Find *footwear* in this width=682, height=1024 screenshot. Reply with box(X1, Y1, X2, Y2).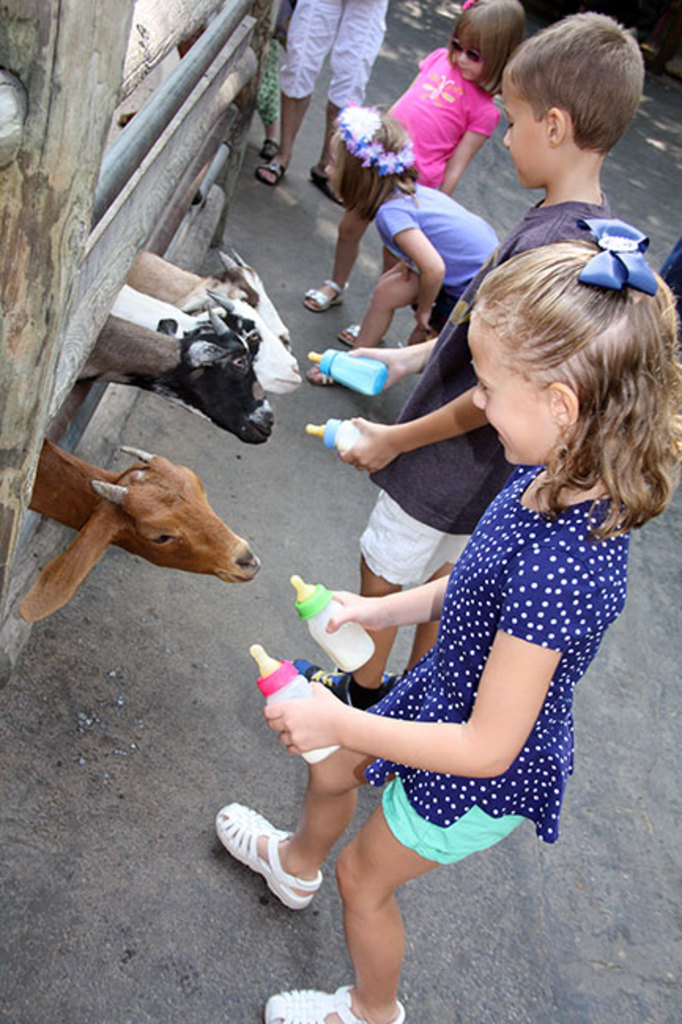
box(313, 167, 340, 203).
